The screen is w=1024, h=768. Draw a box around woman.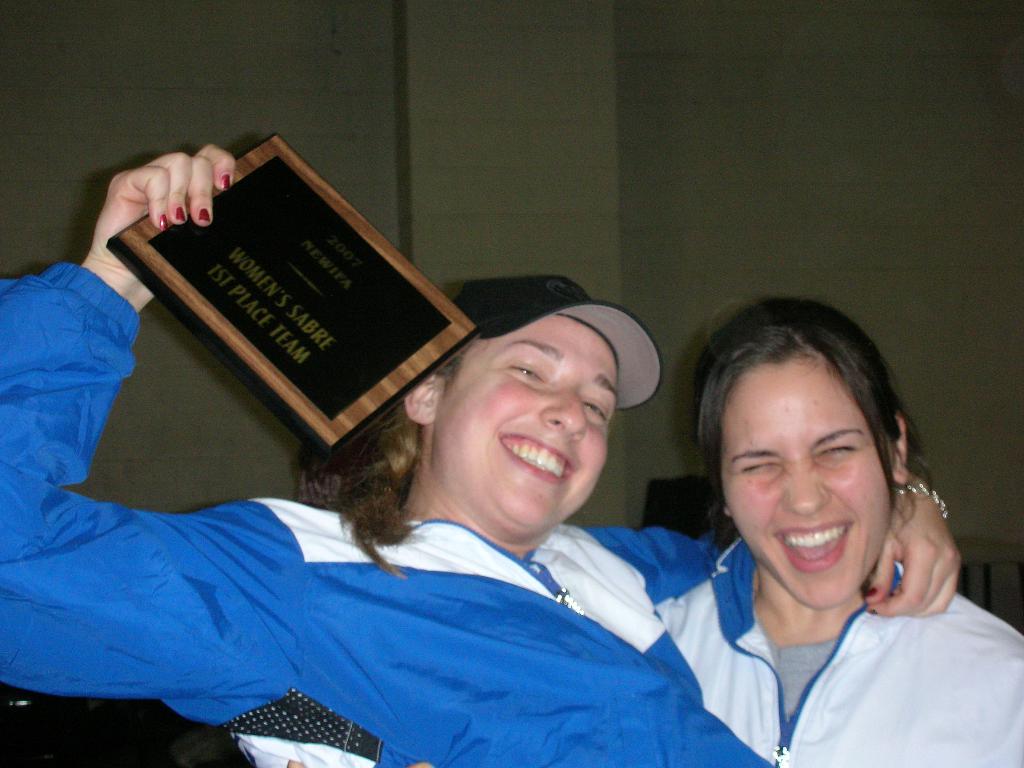
{"left": 652, "top": 299, "right": 1023, "bottom": 767}.
